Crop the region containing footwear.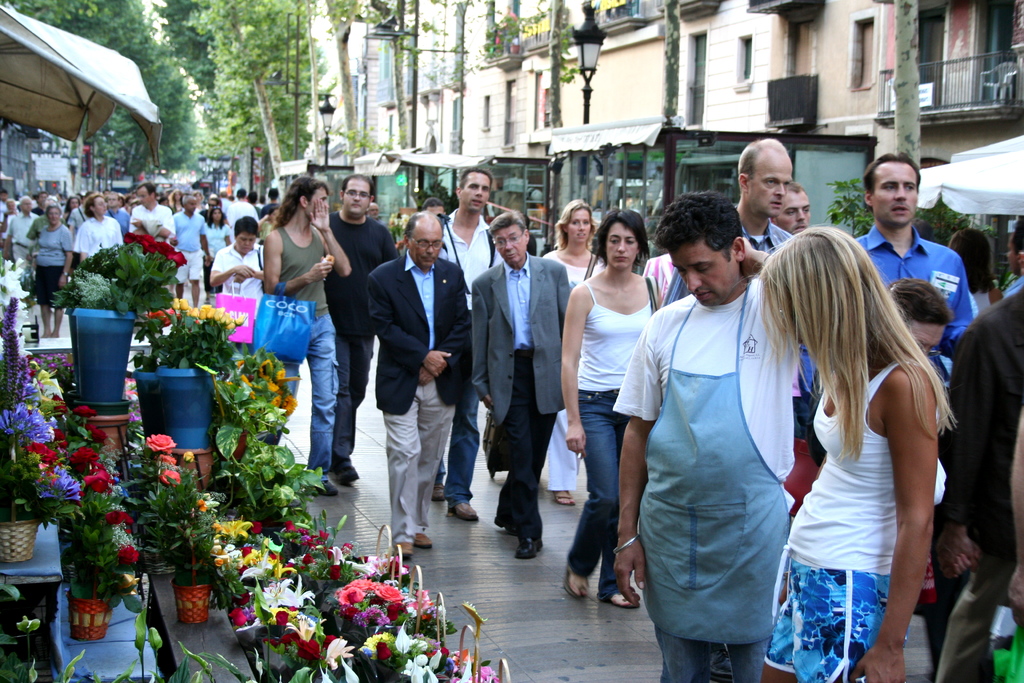
Crop region: 605:591:641:608.
